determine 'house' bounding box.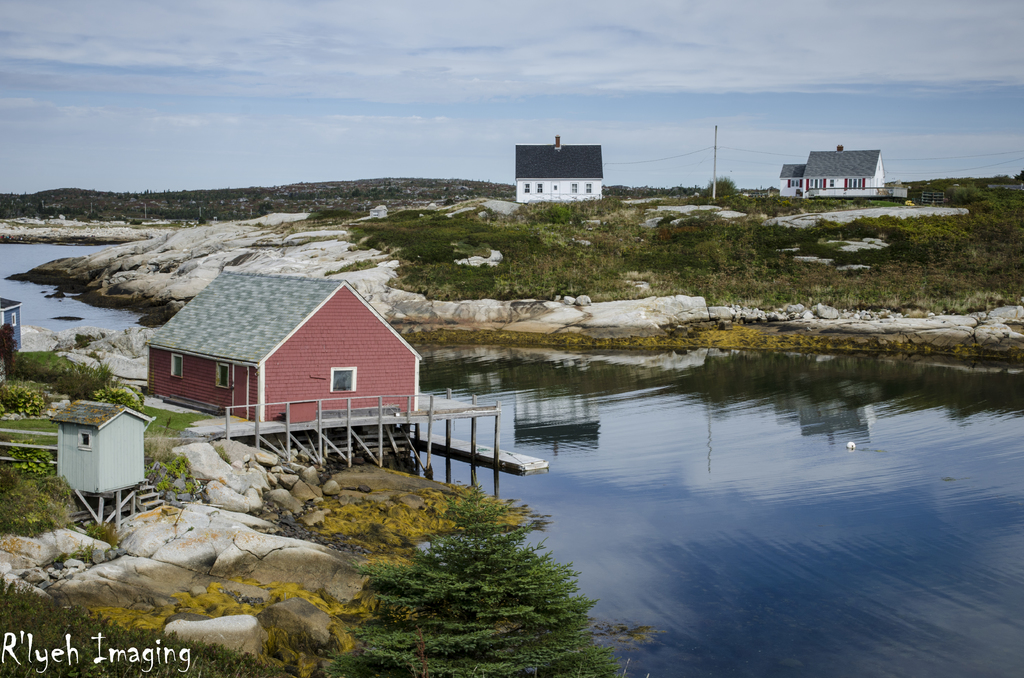
Determined: {"x1": 516, "y1": 138, "x2": 605, "y2": 202}.
